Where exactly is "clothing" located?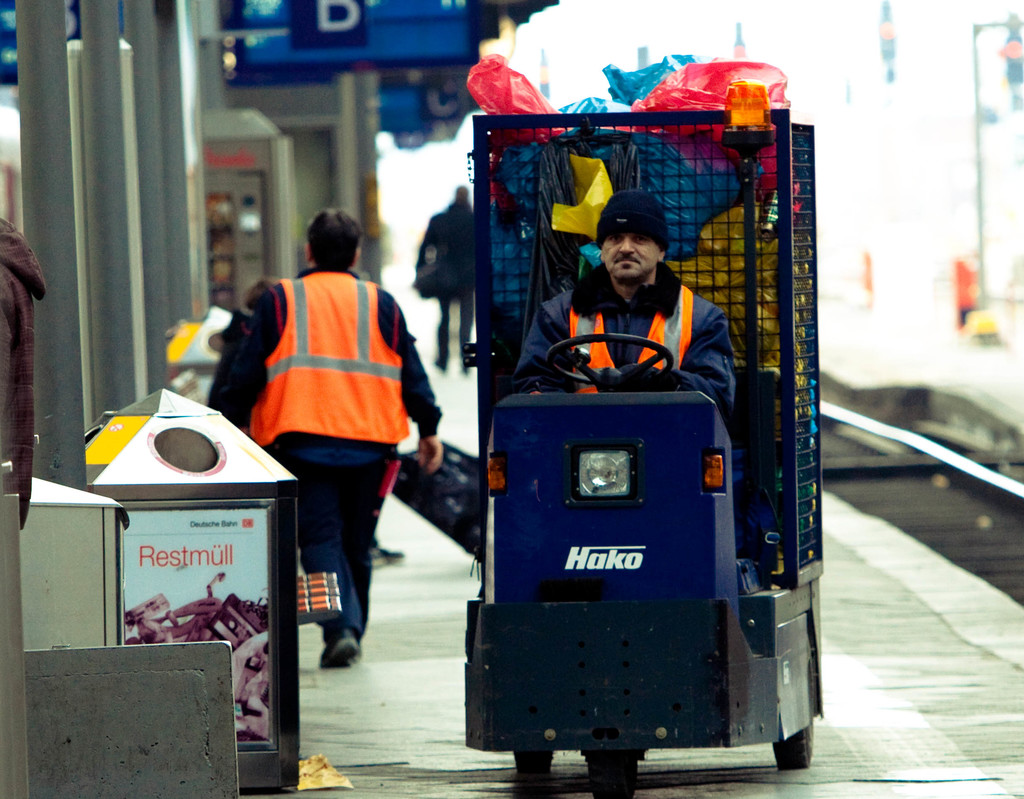
Its bounding box is 514,262,734,413.
